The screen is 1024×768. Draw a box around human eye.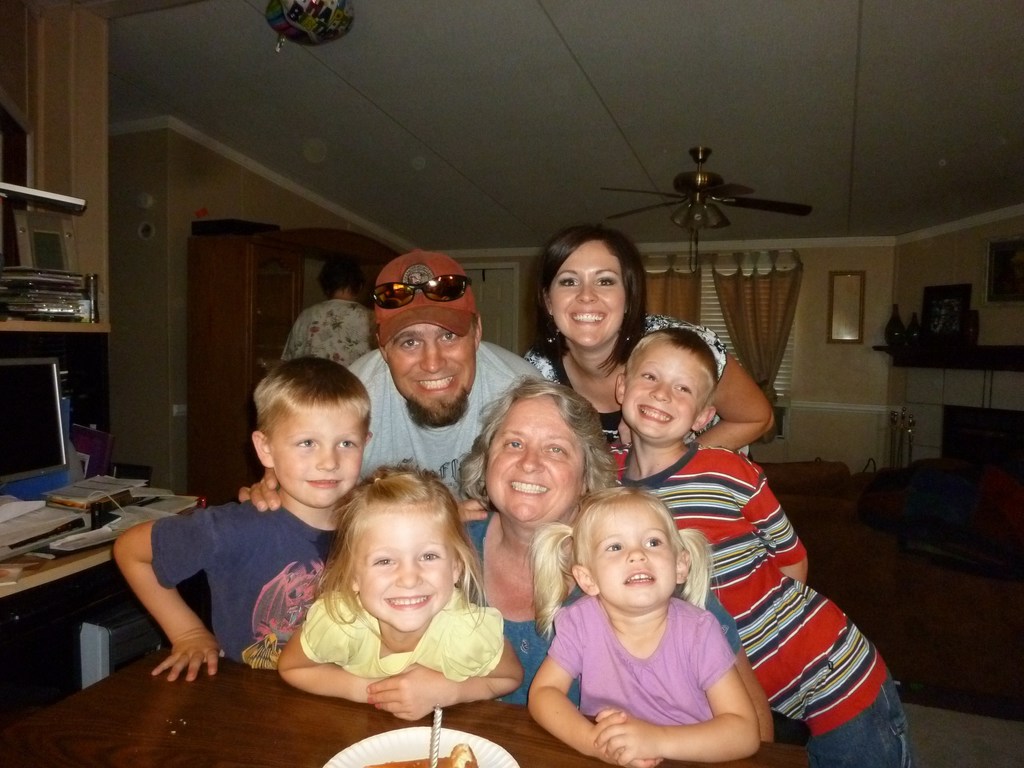
504:439:525:451.
